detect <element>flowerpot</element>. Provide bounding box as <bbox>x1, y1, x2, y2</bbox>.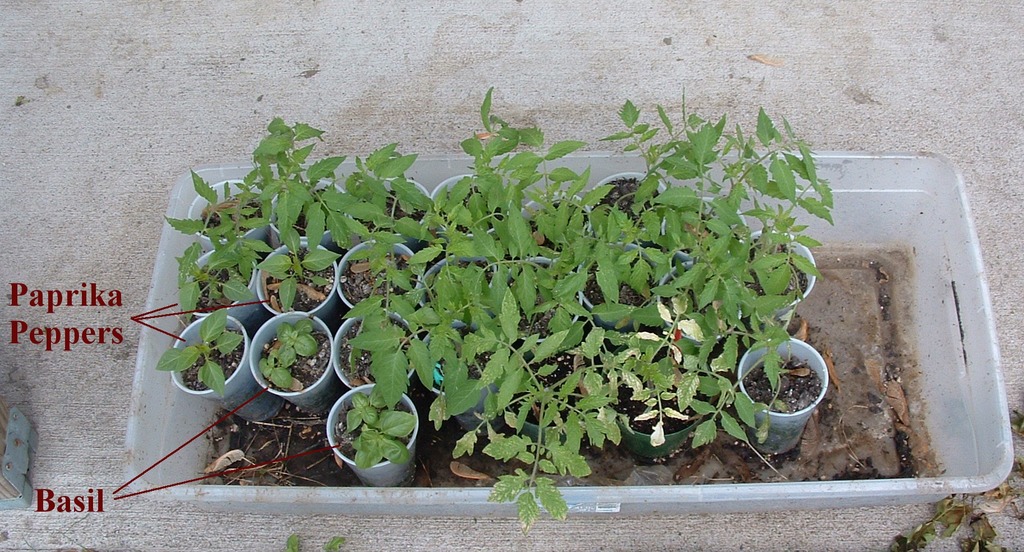
<bbox>742, 330, 833, 457</bbox>.
